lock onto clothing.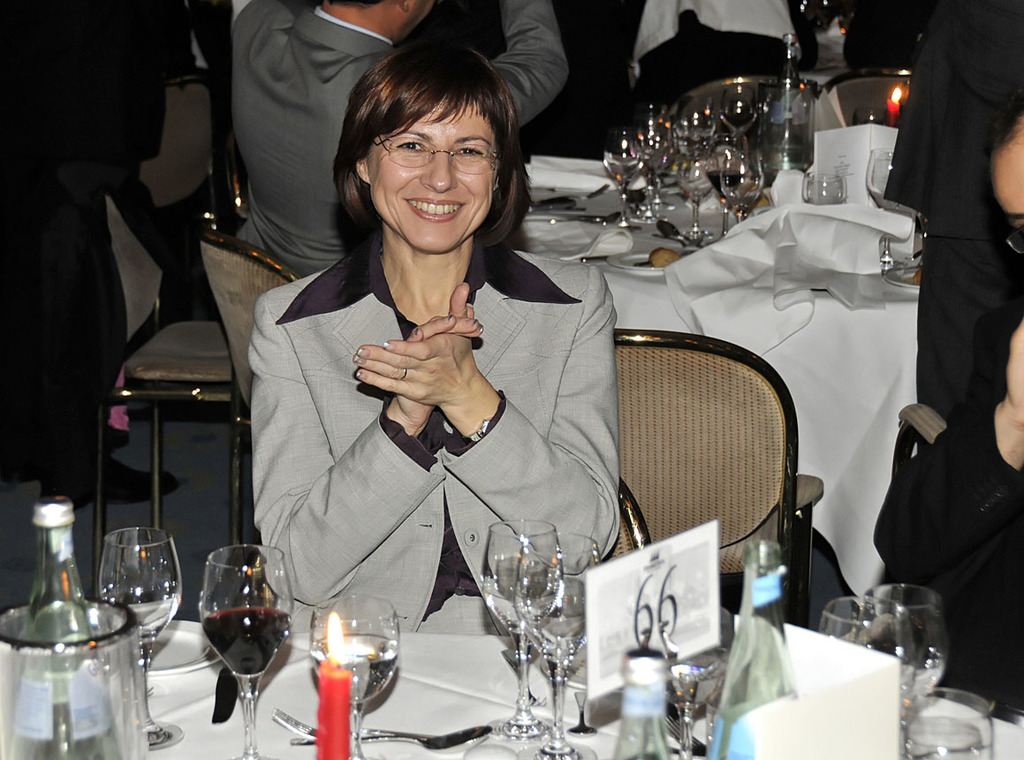
Locked: (x1=881, y1=0, x2=1023, y2=422).
